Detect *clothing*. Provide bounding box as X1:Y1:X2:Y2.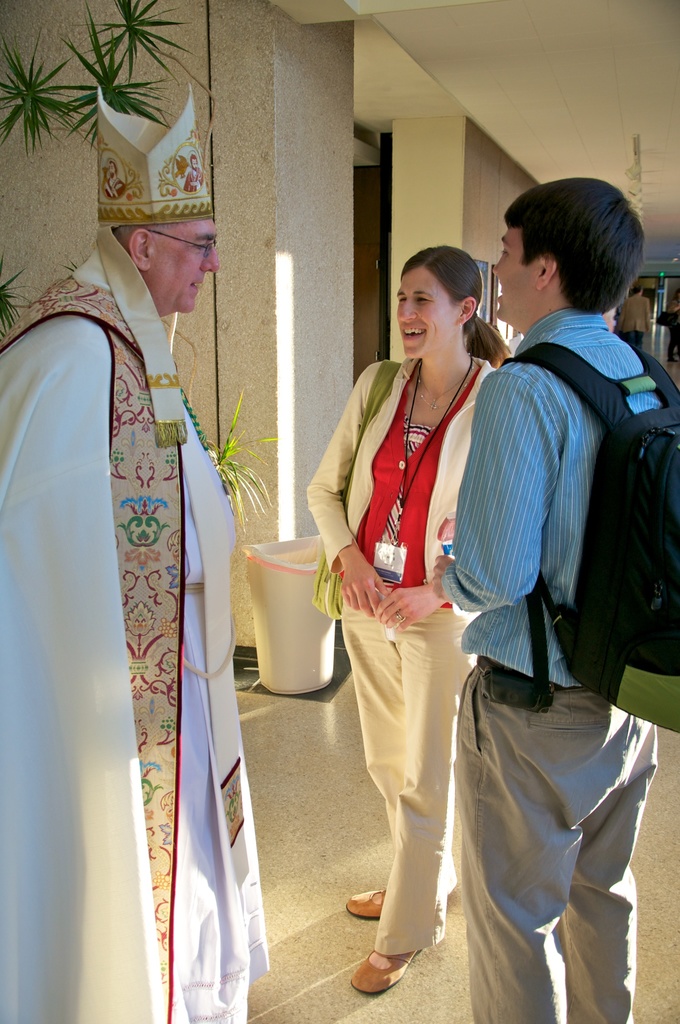
311:354:508:948.
